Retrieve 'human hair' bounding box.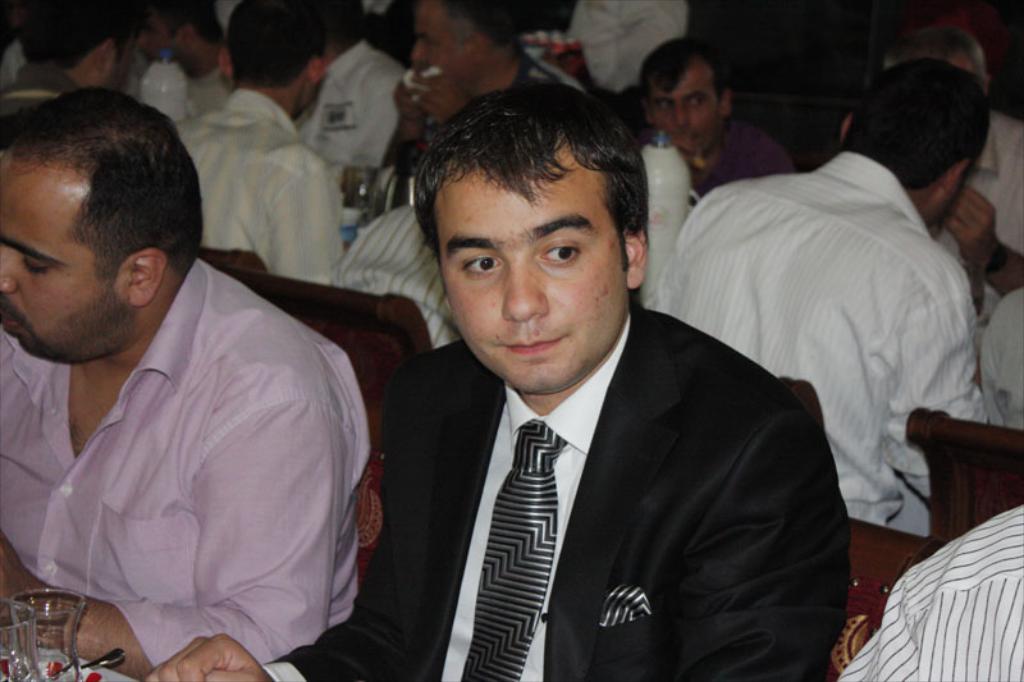
Bounding box: box(882, 23, 988, 107).
